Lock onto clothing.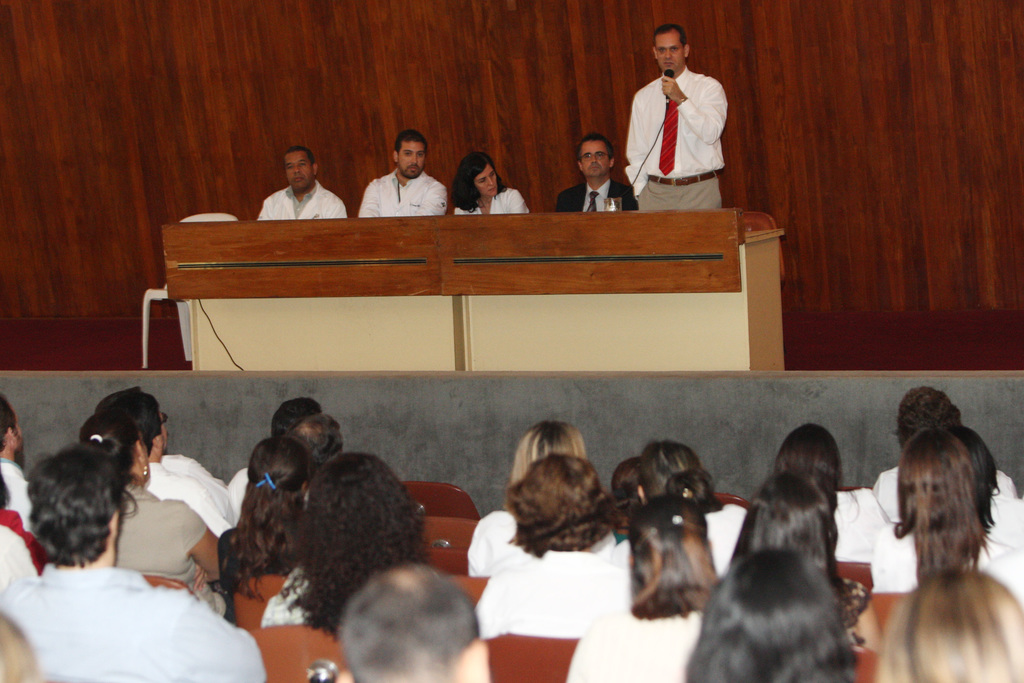
Locked: locate(708, 497, 746, 584).
